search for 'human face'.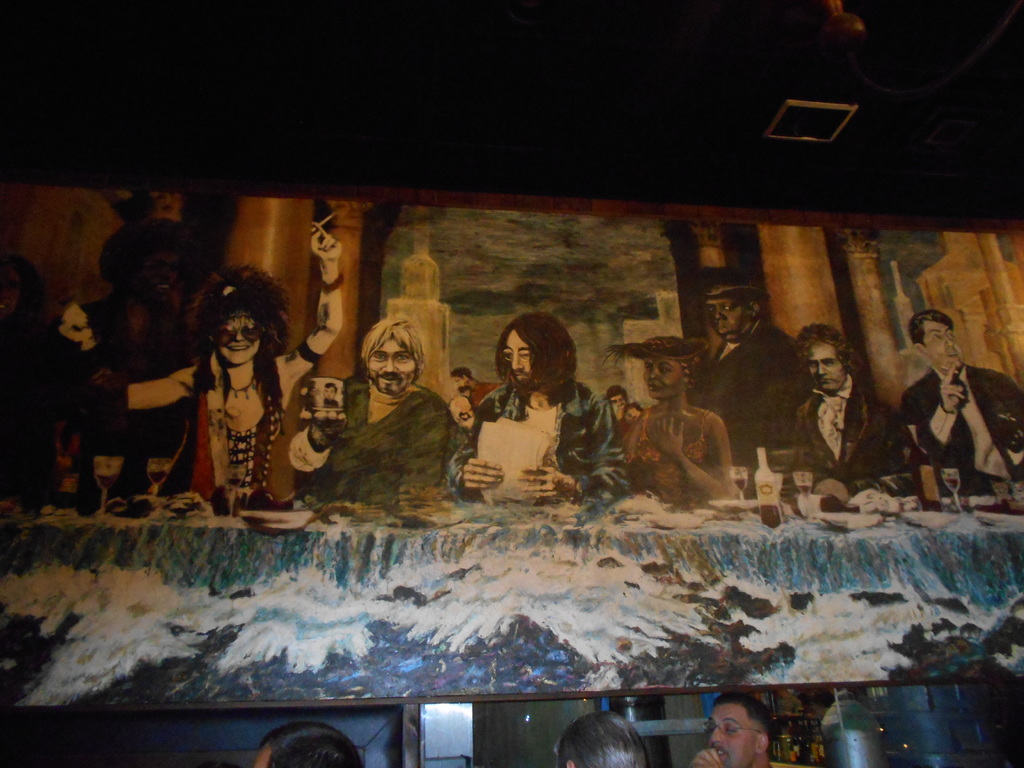
Found at {"left": 371, "top": 340, "right": 416, "bottom": 395}.
